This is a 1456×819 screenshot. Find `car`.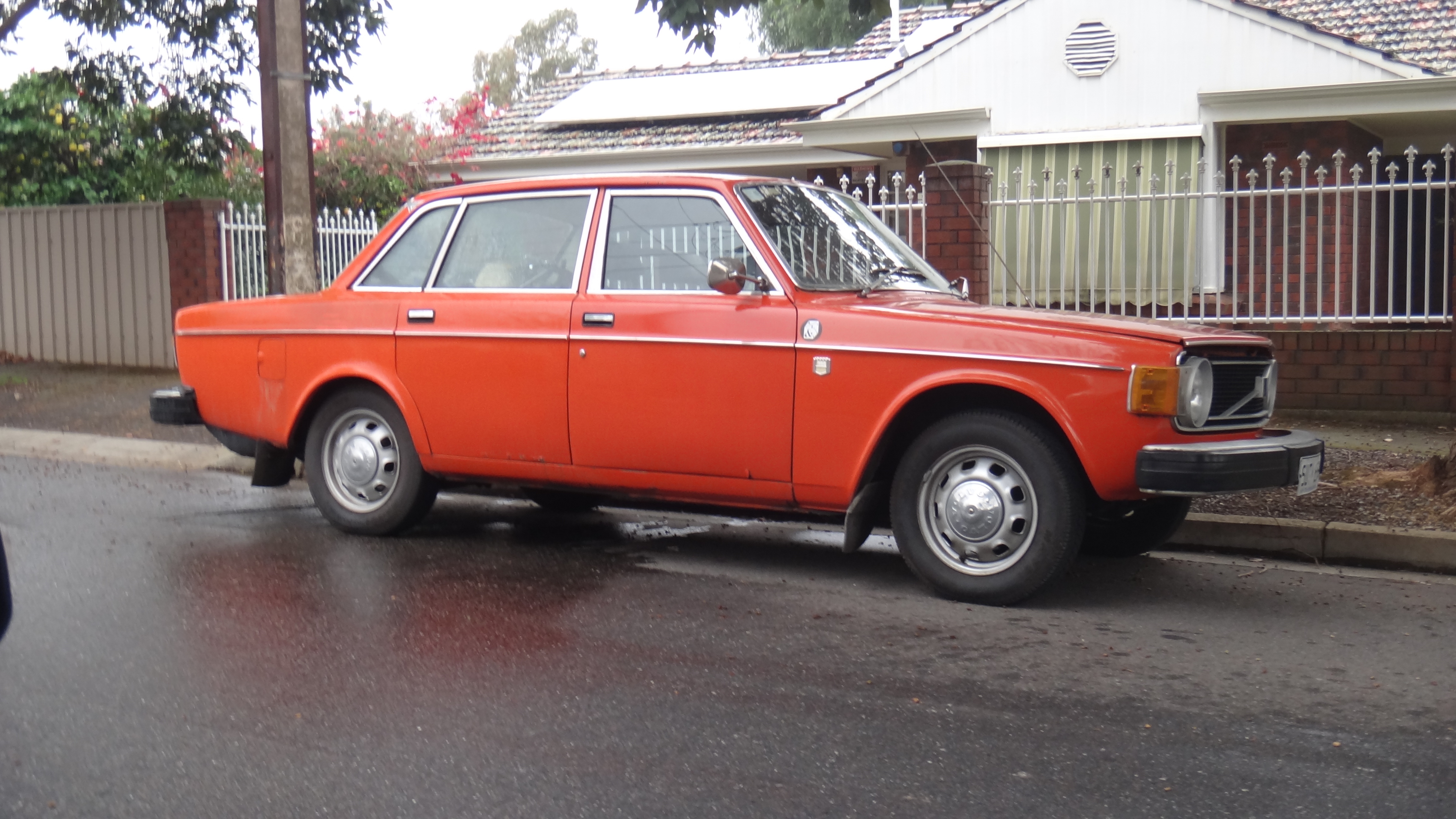
Bounding box: bbox=(45, 55, 417, 189).
